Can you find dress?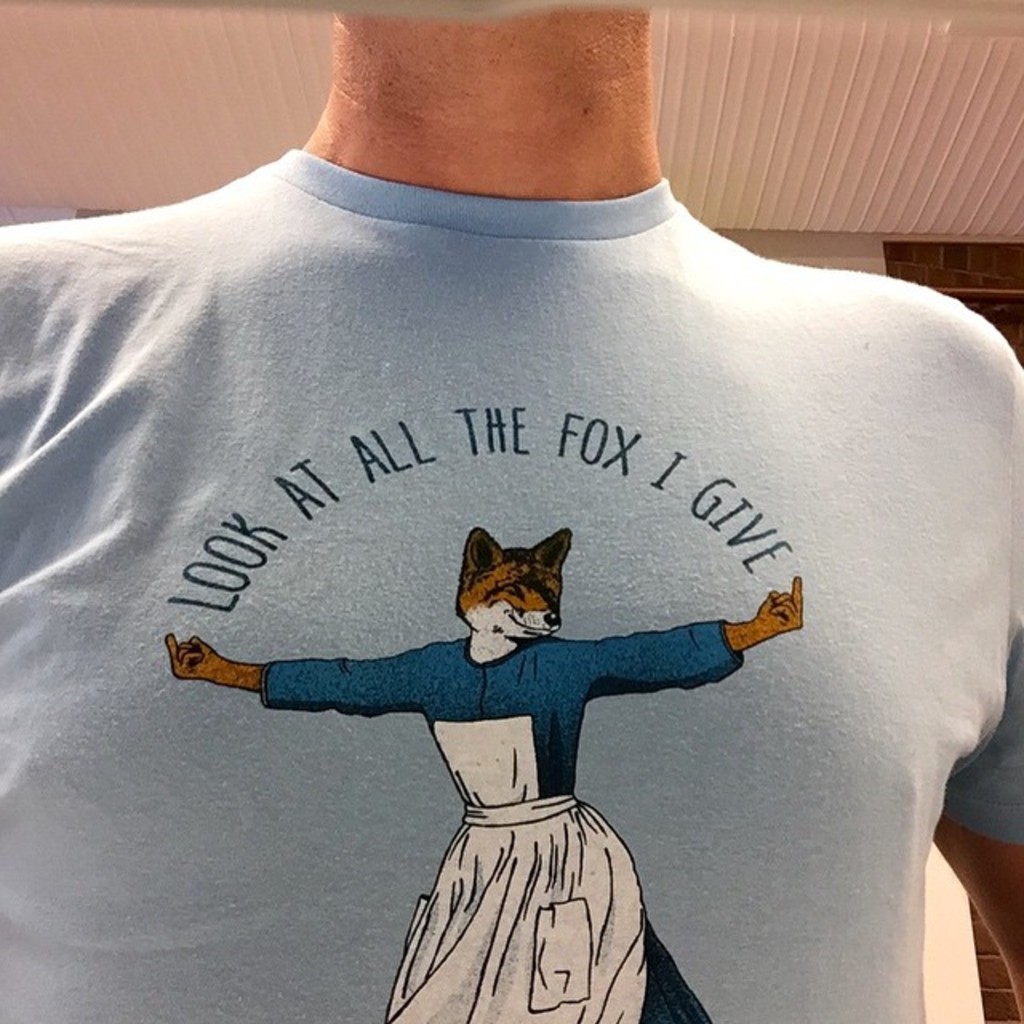
Yes, bounding box: <region>248, 619, 757, 1022</region>.
